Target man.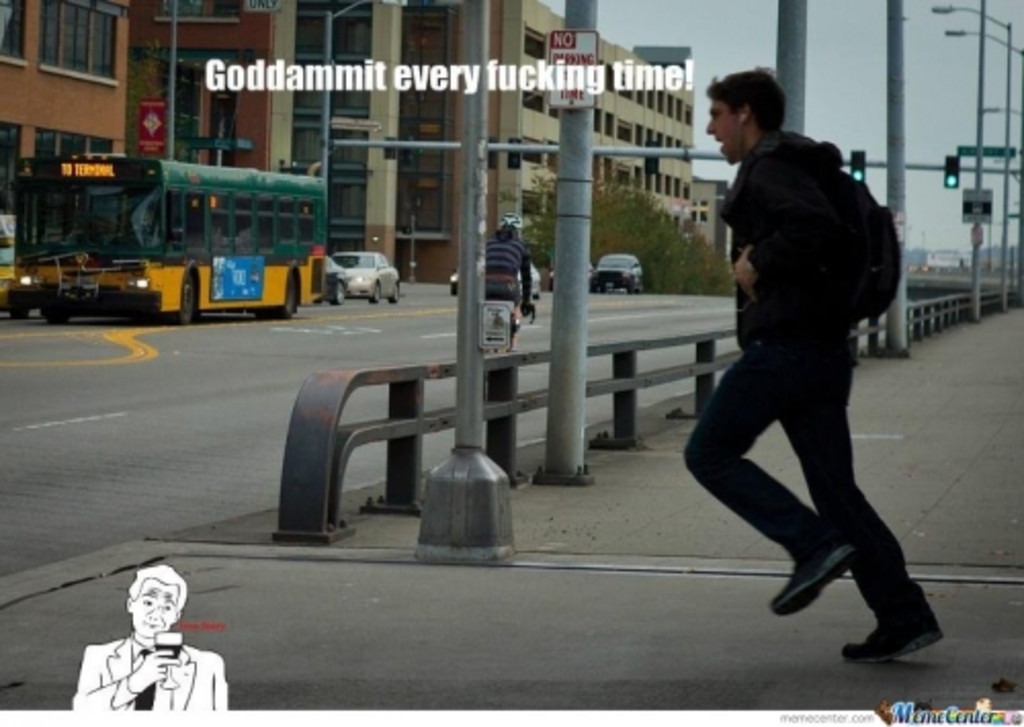
Target region: [659,88,924,649].
